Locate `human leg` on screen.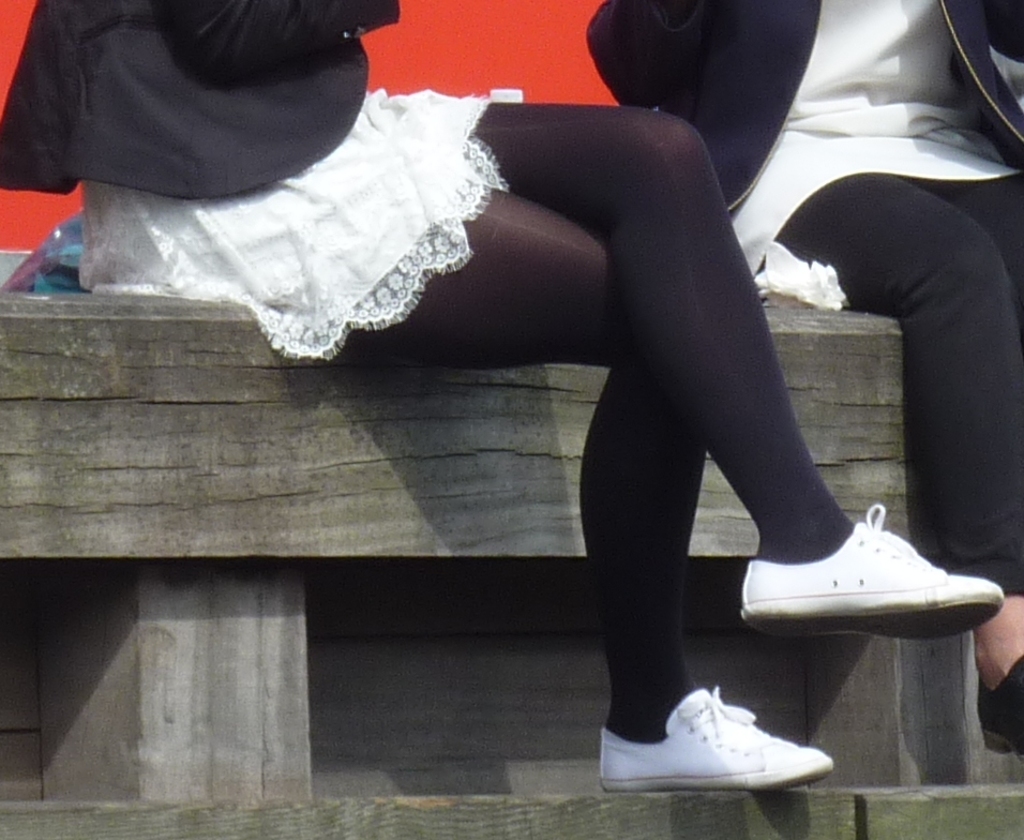
On screen at locate(260, 215, 830, 786).
